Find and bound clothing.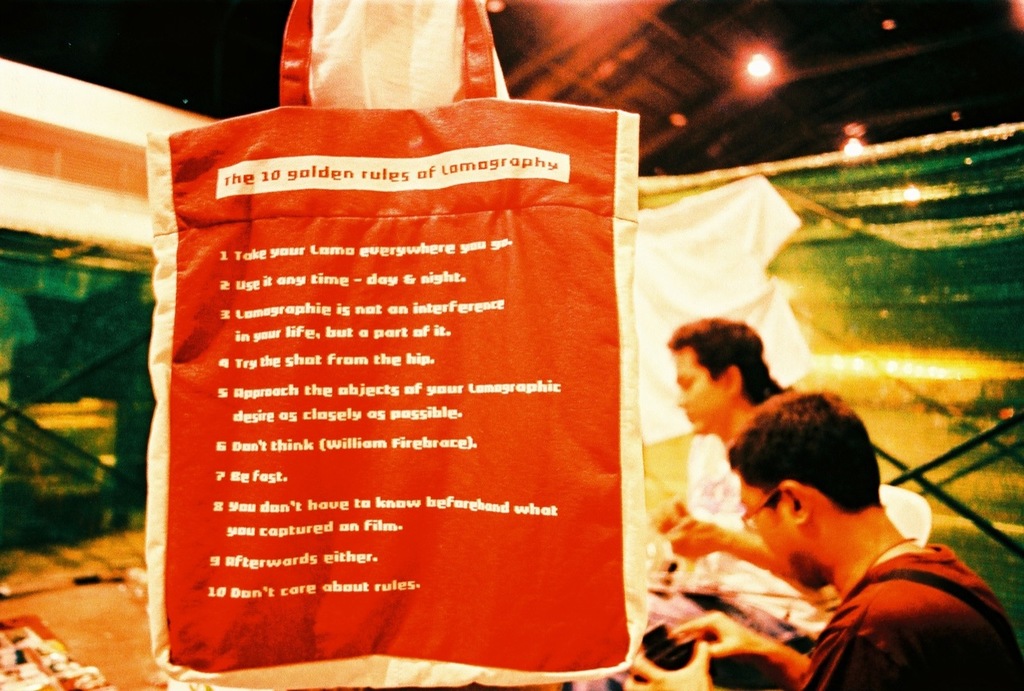
Bound: bbox=[634, 432, 834, 621].
